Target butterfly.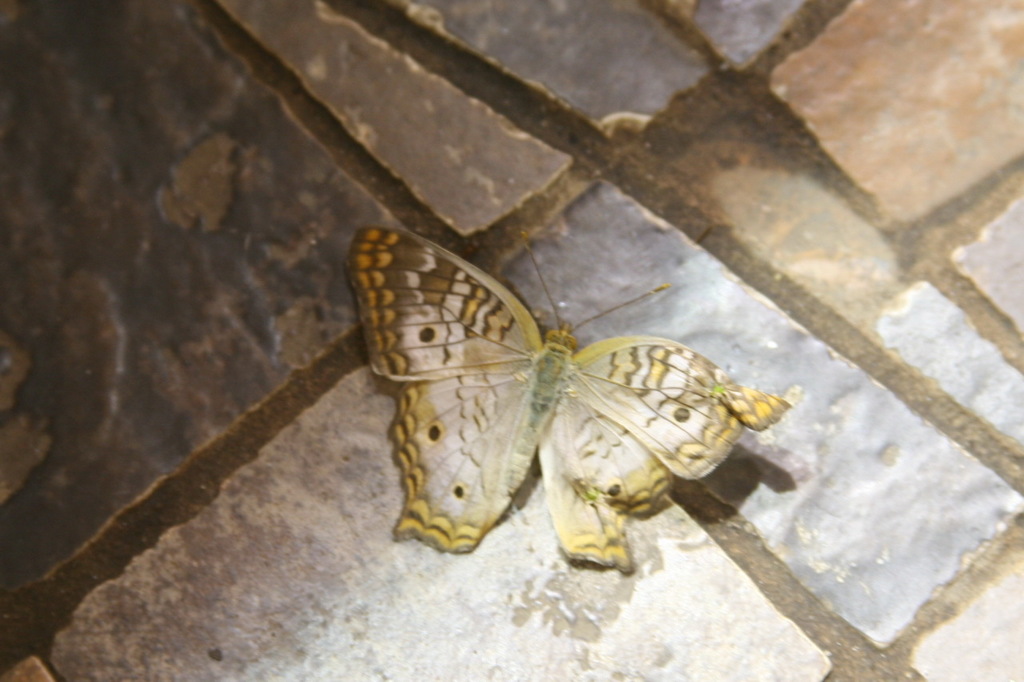
Target region: pyautogui.locateOnScreen(362, 208, 770, 595).
